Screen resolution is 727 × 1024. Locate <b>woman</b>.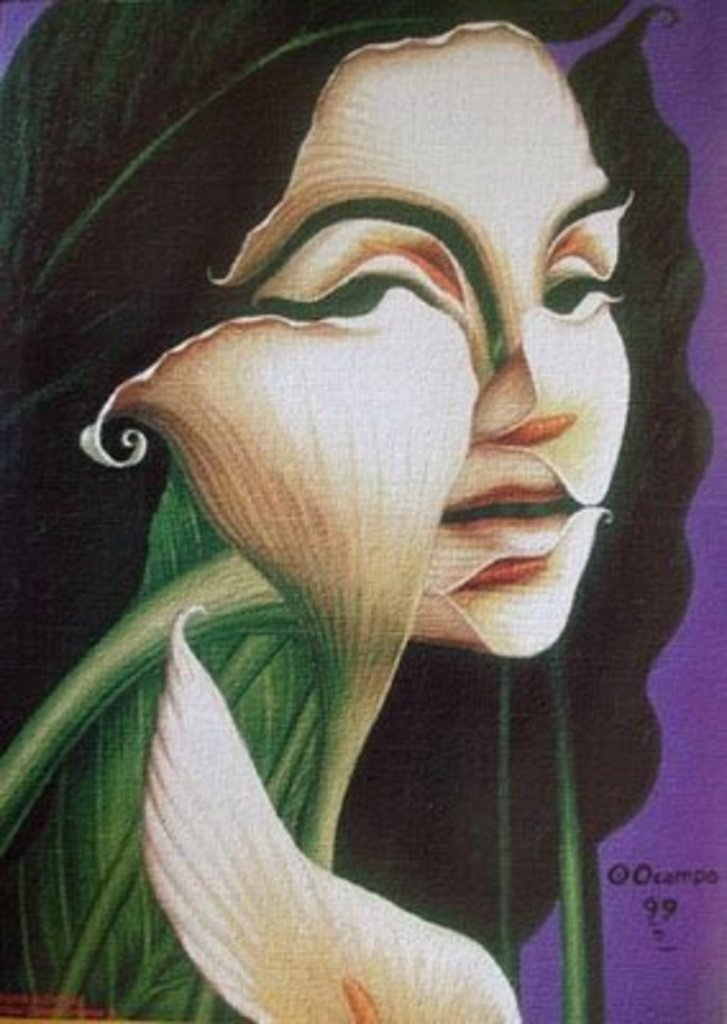
{"x1": 72, "y1": 3, "x2": 707, "y2": 980}.
